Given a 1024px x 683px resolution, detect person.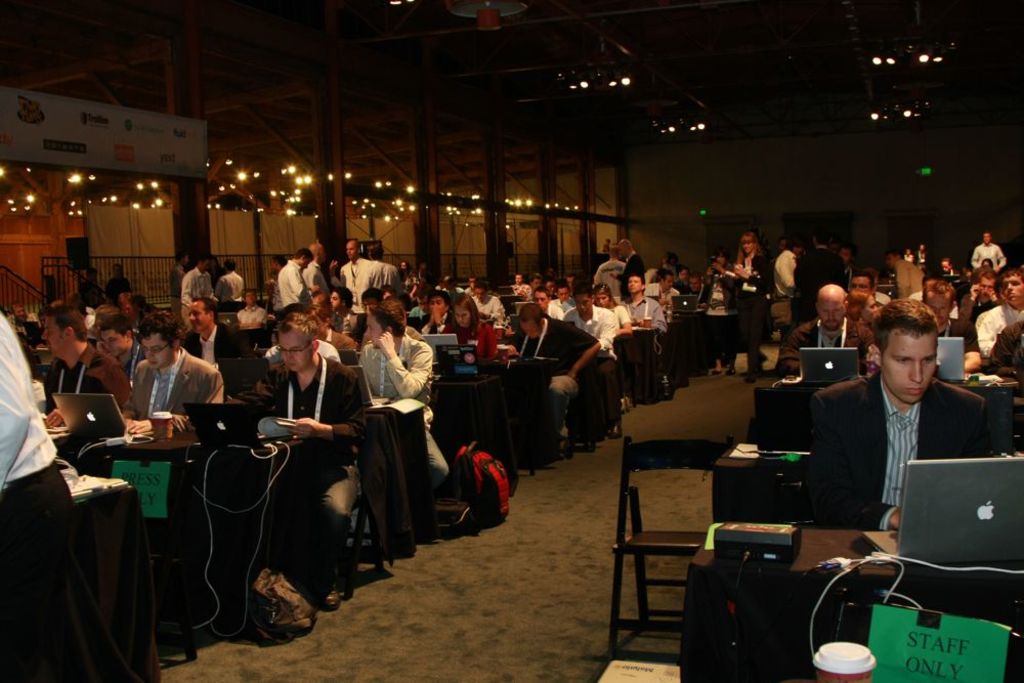
box(216, 249, 245, 305).
